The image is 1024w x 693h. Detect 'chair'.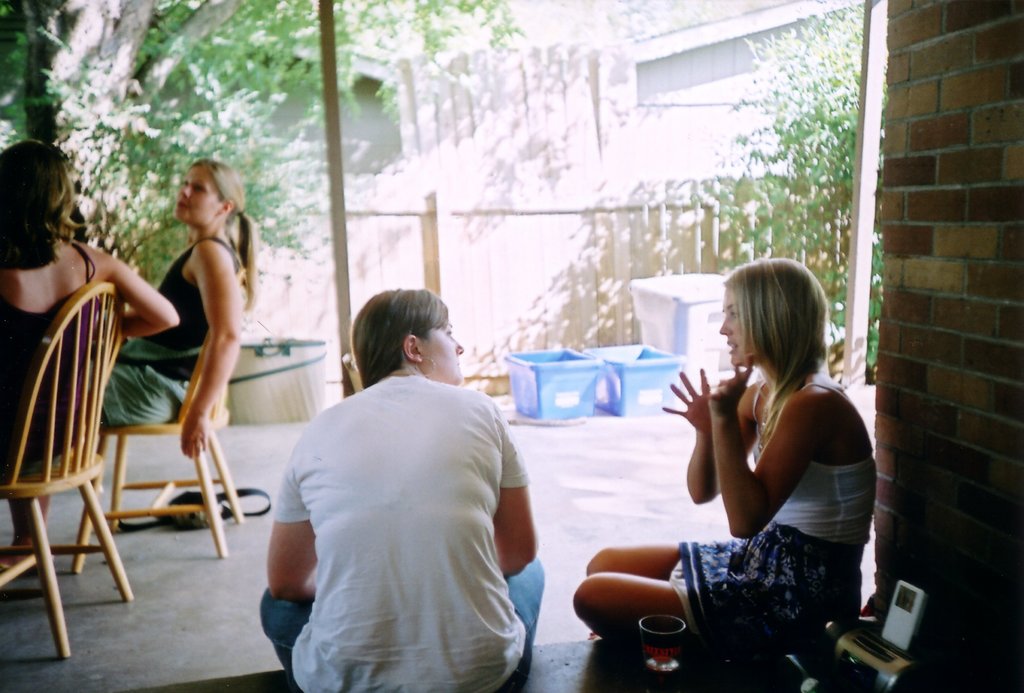
Detection: 65 269 255 578.
